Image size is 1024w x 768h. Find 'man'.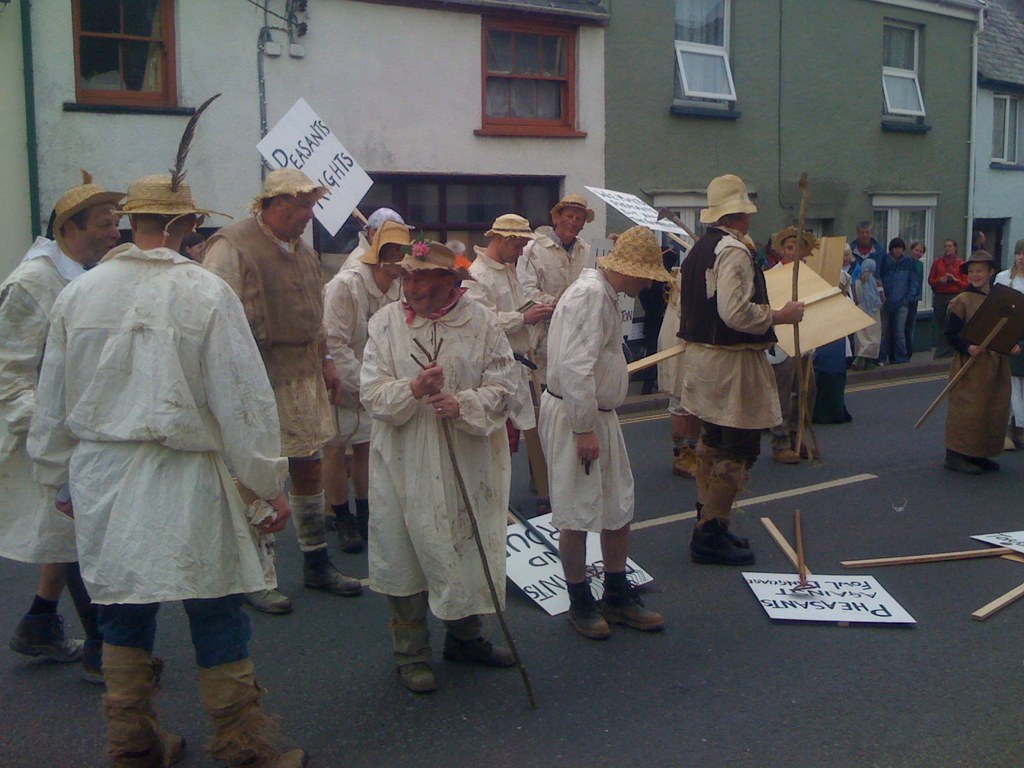
x1=330 y1=197 x2=408 y2=269.
